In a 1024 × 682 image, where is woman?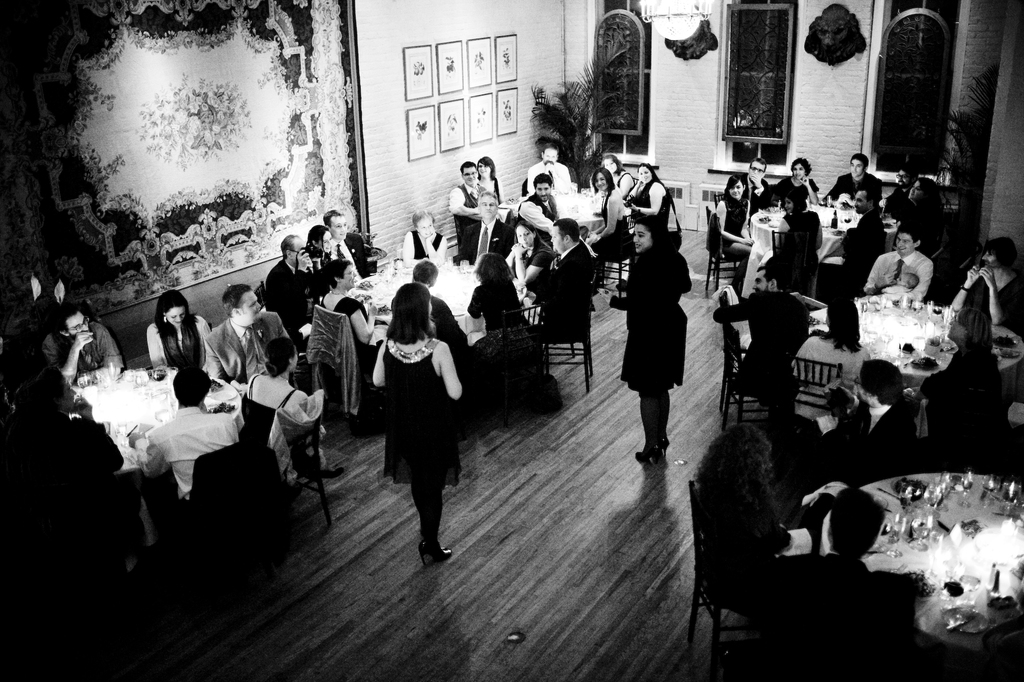
l=242, t=341, r=347, b=477.
